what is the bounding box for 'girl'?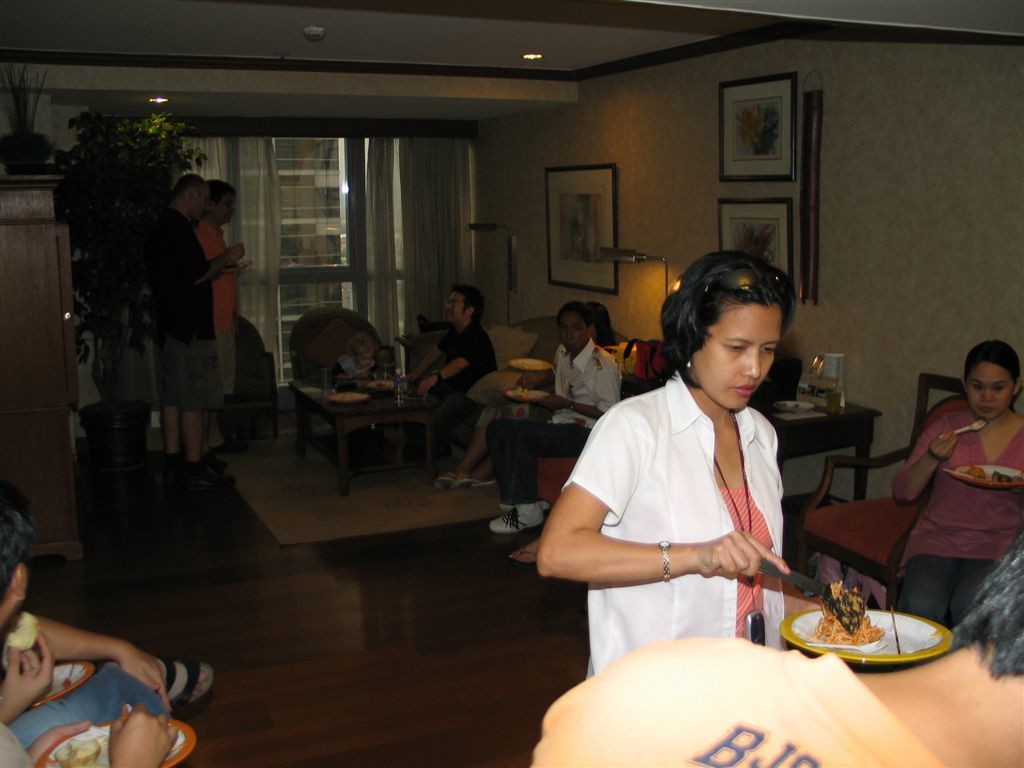
left=892, top=348, right=1023, bottom=624.
